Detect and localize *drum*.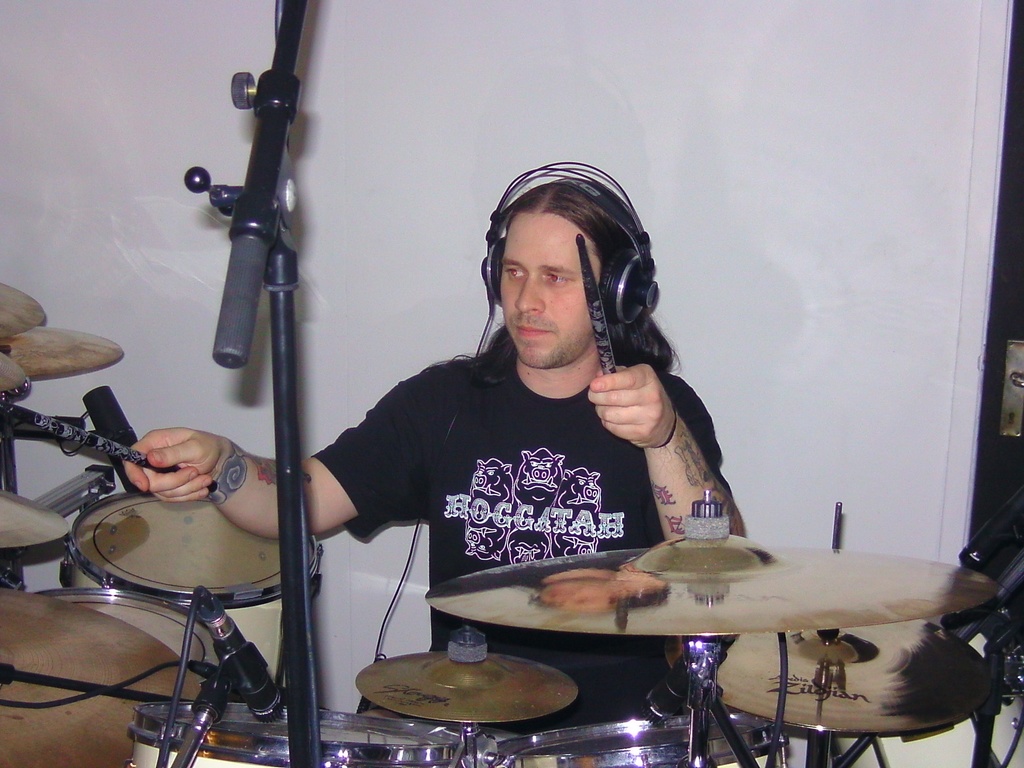
Localized at BBox(485, 717, 786, 767).
